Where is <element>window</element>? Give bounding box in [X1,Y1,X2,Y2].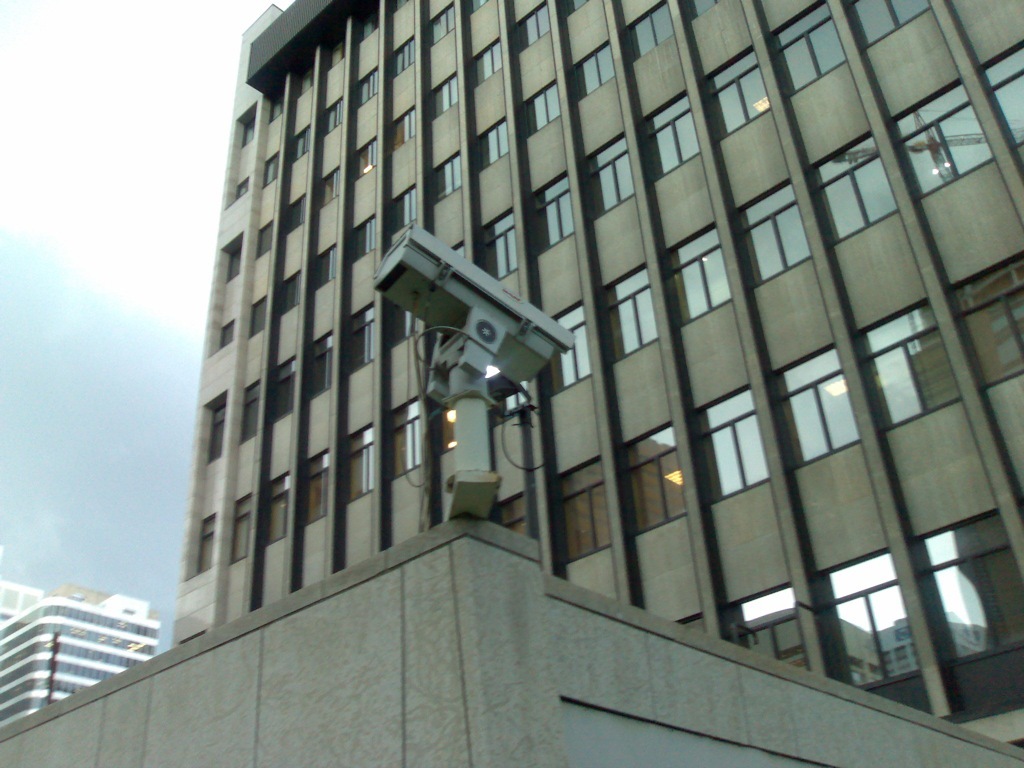
[958,244,1023,406].
